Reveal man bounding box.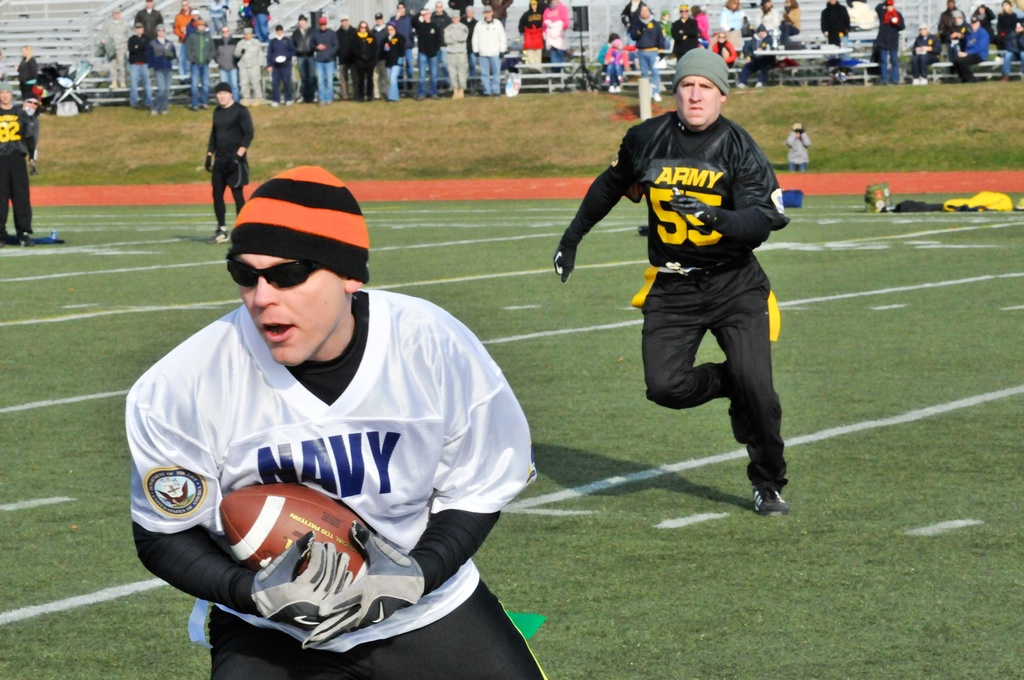
Revealed: {"left": 411, "top": 8, "right": 448, "bottom": 101}.
